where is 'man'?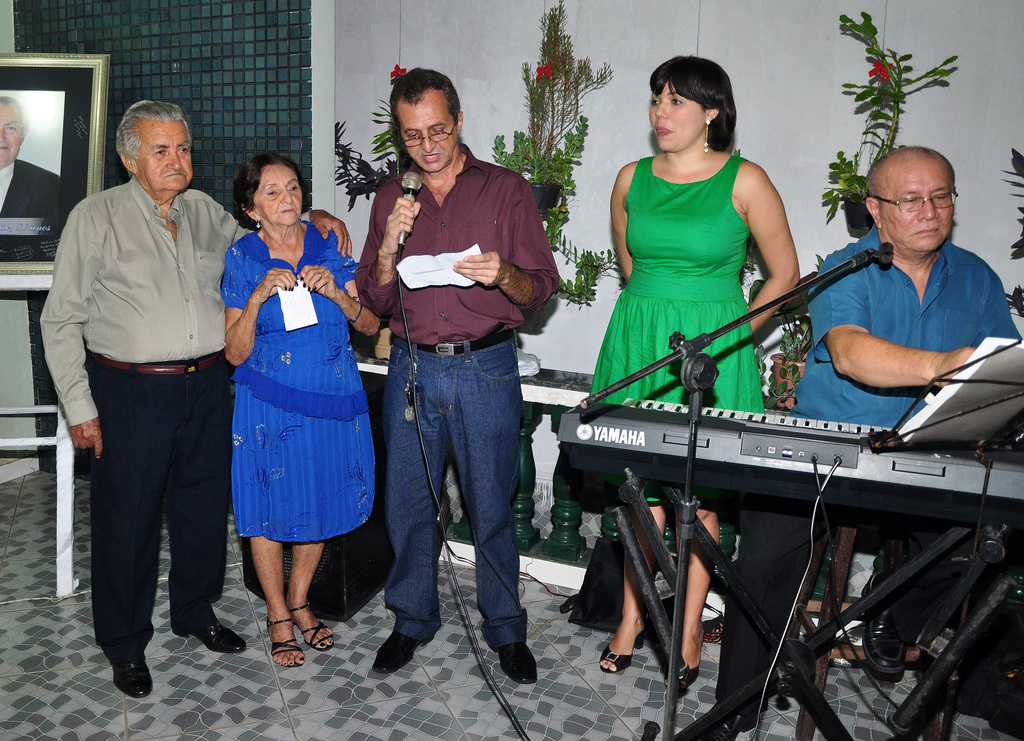
bbox=(671, 146, 1021, 740).
